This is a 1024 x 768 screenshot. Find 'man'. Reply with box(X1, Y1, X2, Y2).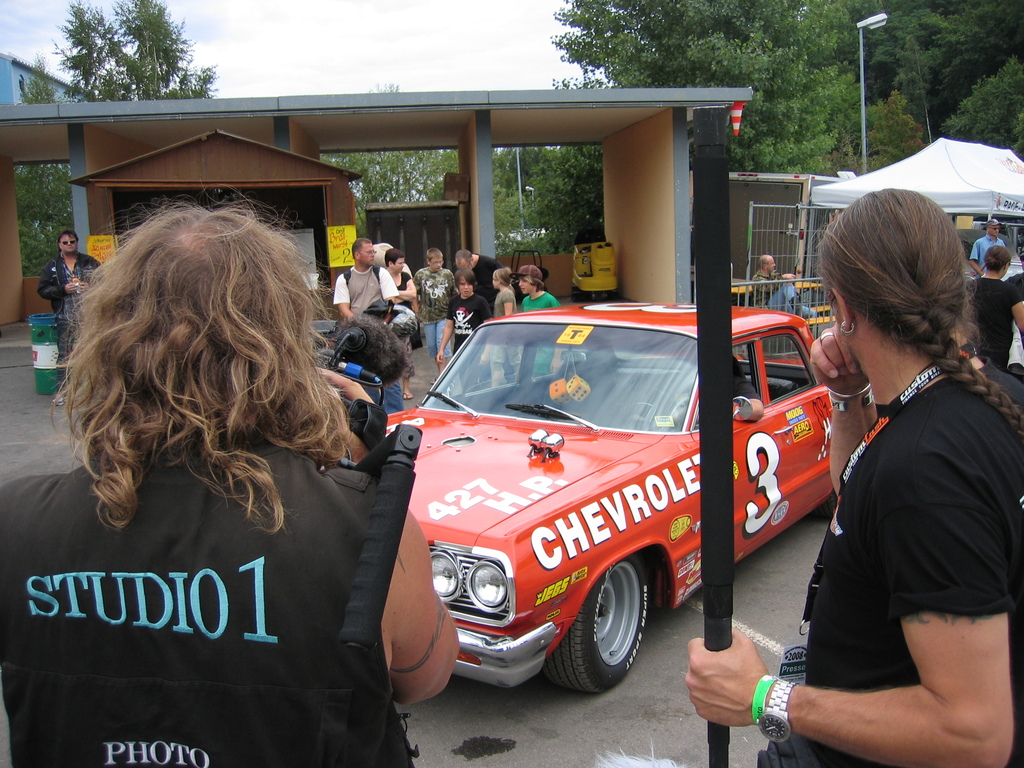
box(689, 191, 1023, 767).
